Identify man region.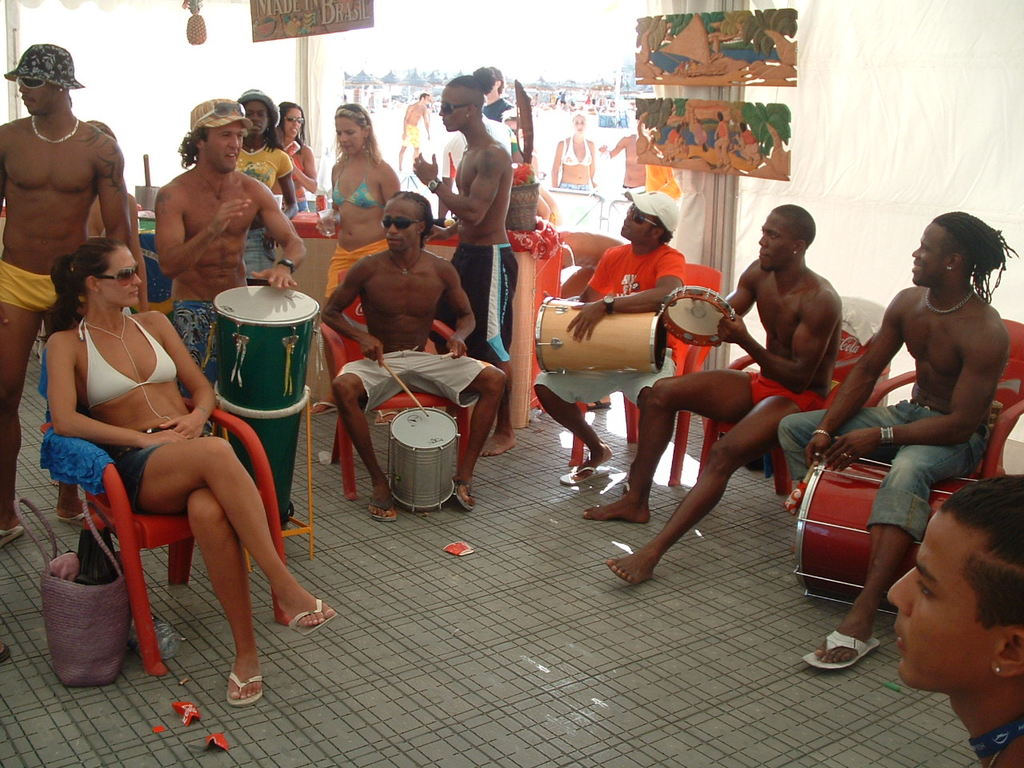
Region: [left=410, top=74, right=518, bottom=454].
